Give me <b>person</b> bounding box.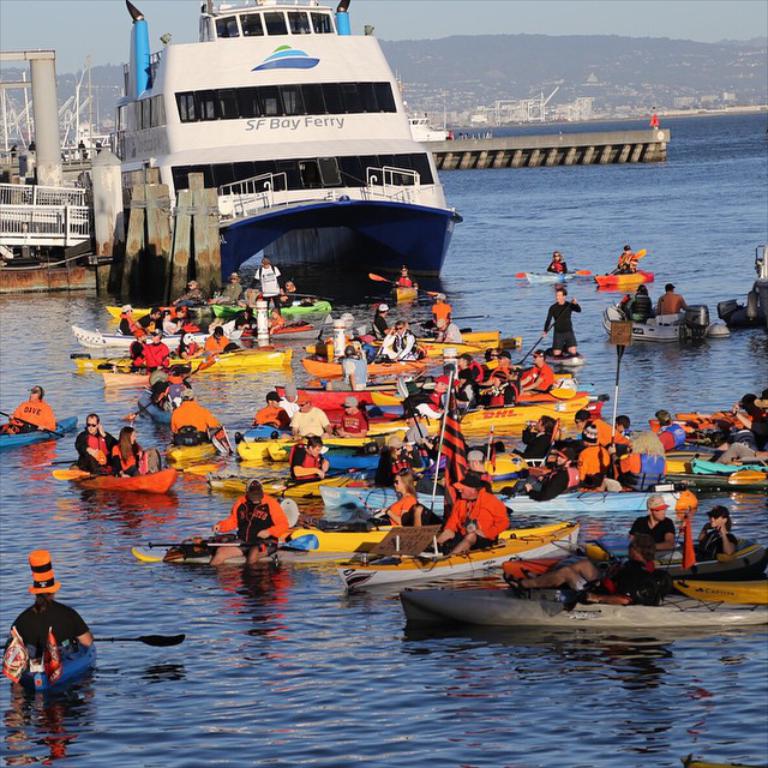
170, 281, 204, 307.
